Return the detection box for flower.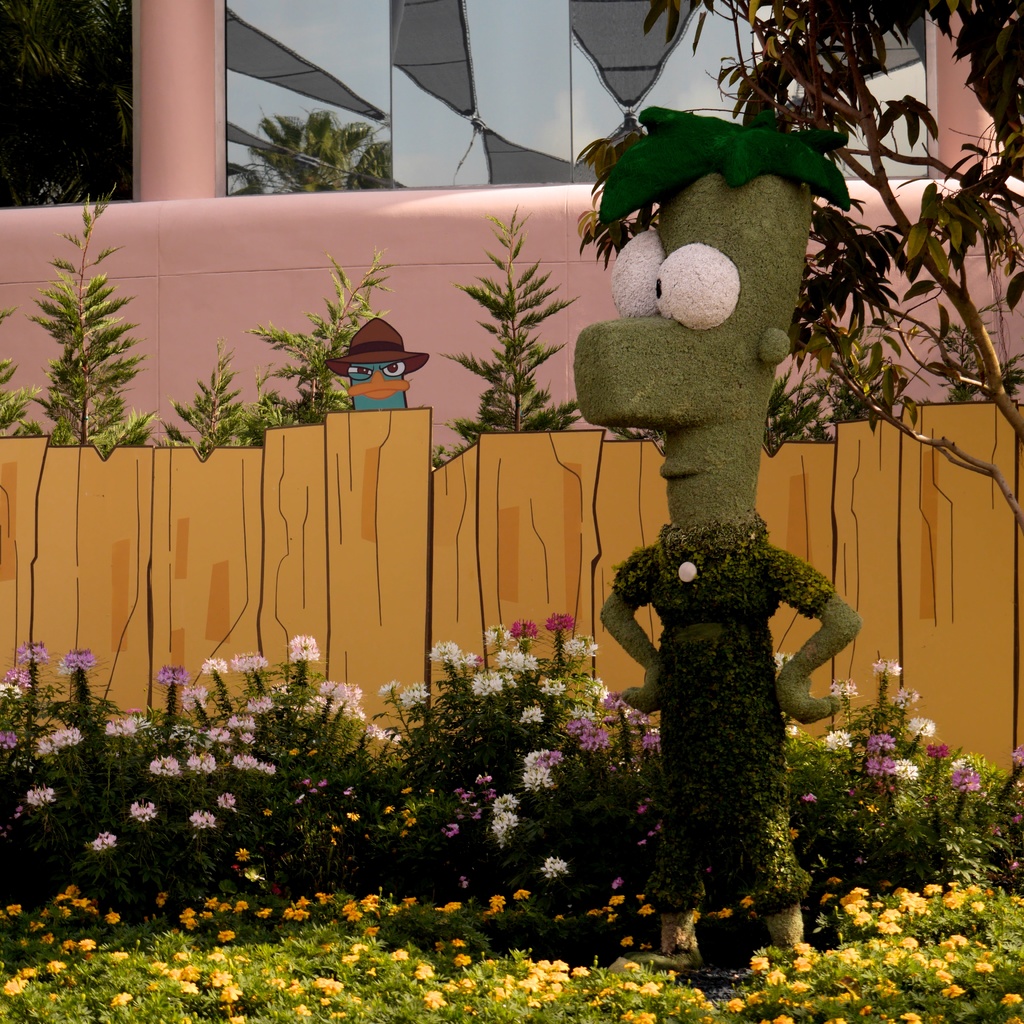
{"left": 494, "top": 813, "right": 518, "bottom": 846}.
